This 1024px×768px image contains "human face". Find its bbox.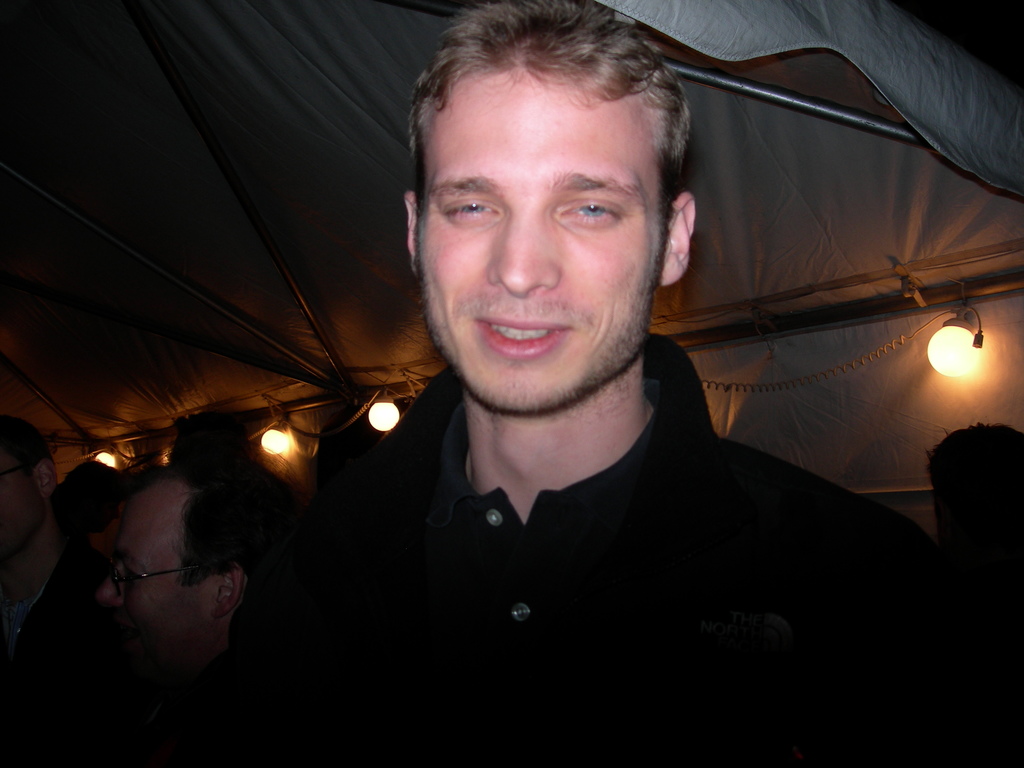
96/500/219/669.
